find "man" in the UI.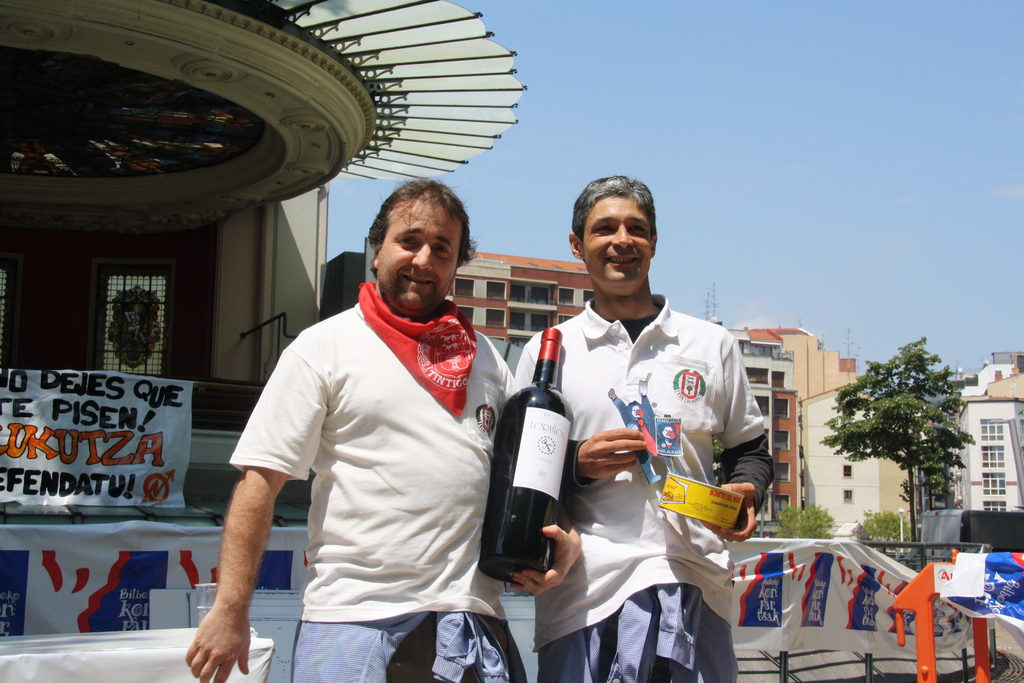
UI element at pyautogui.locateOnScreen(235, 167, 517, 682).
